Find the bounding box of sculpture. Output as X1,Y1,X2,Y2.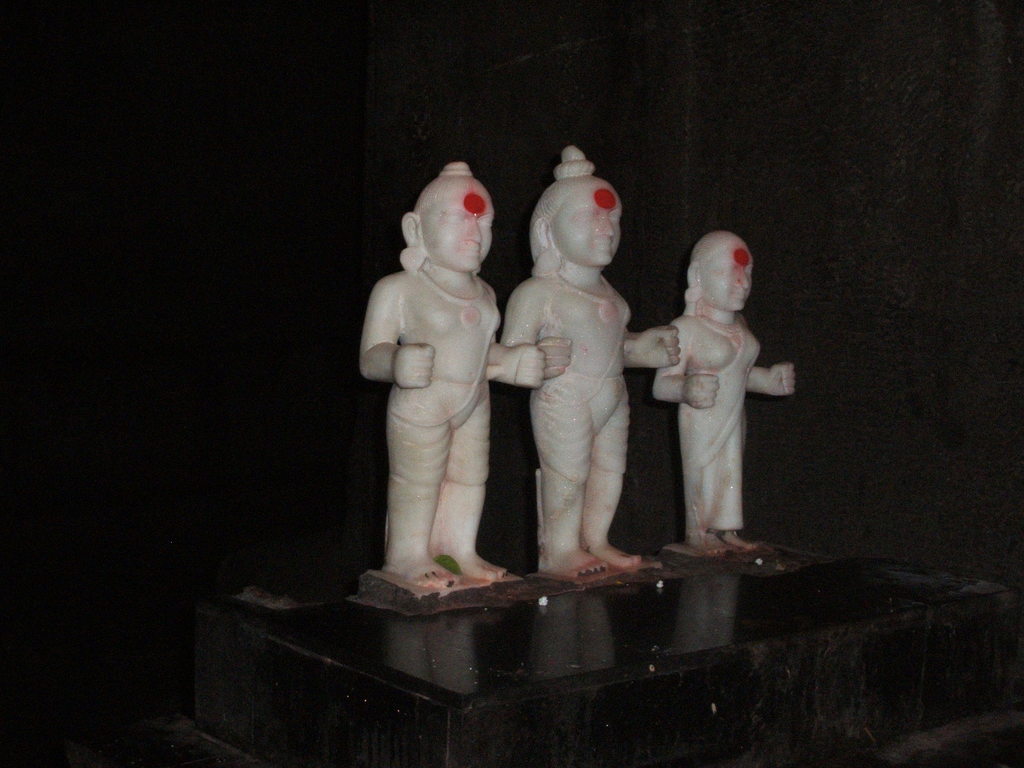
643,222,804,559.
